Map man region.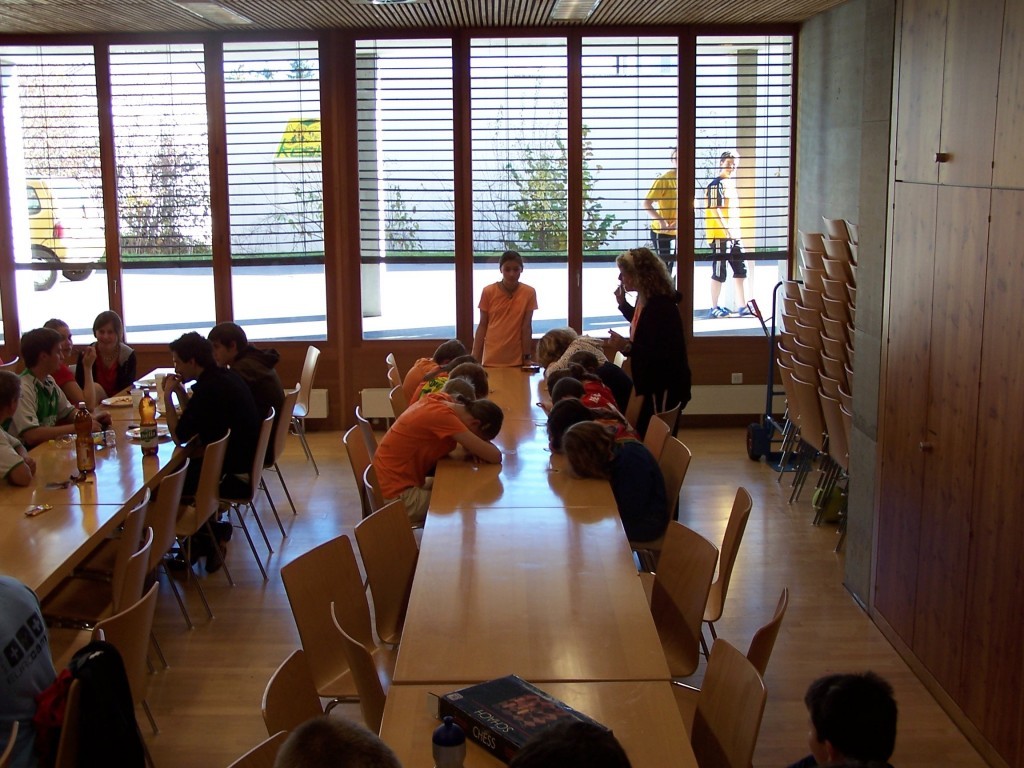
Mapped to region(14, 331, 103, 439).
